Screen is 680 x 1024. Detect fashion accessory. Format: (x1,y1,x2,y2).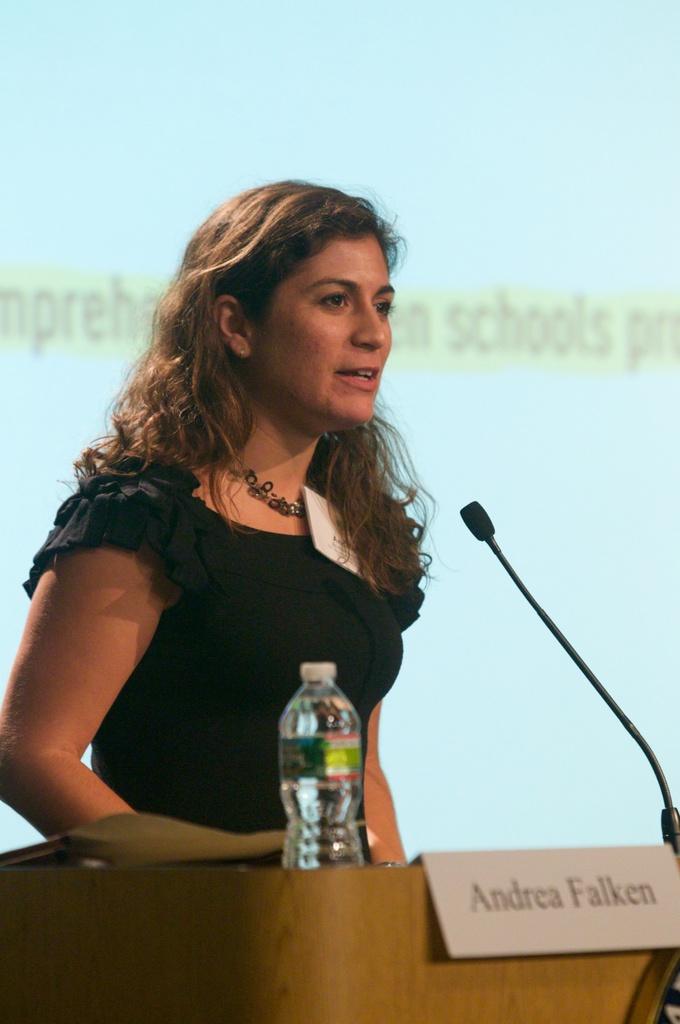
(217,470,310,512).
